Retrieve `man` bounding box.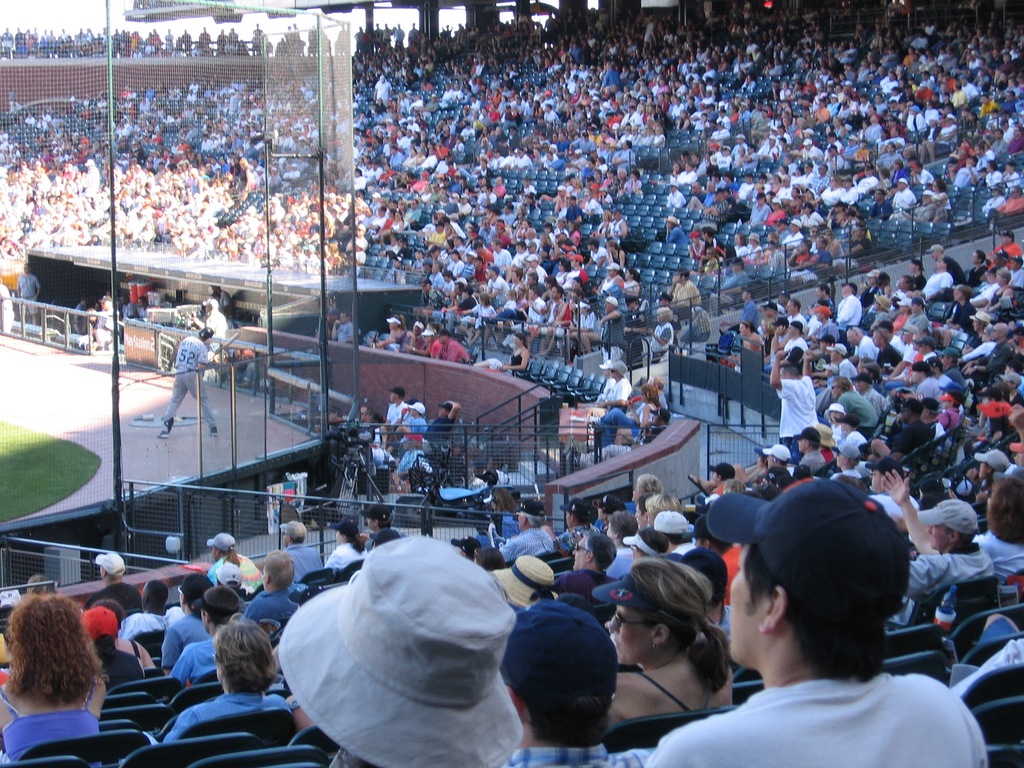
Bounding box: <bbox>754, 300, 779, 332</bbox>.
